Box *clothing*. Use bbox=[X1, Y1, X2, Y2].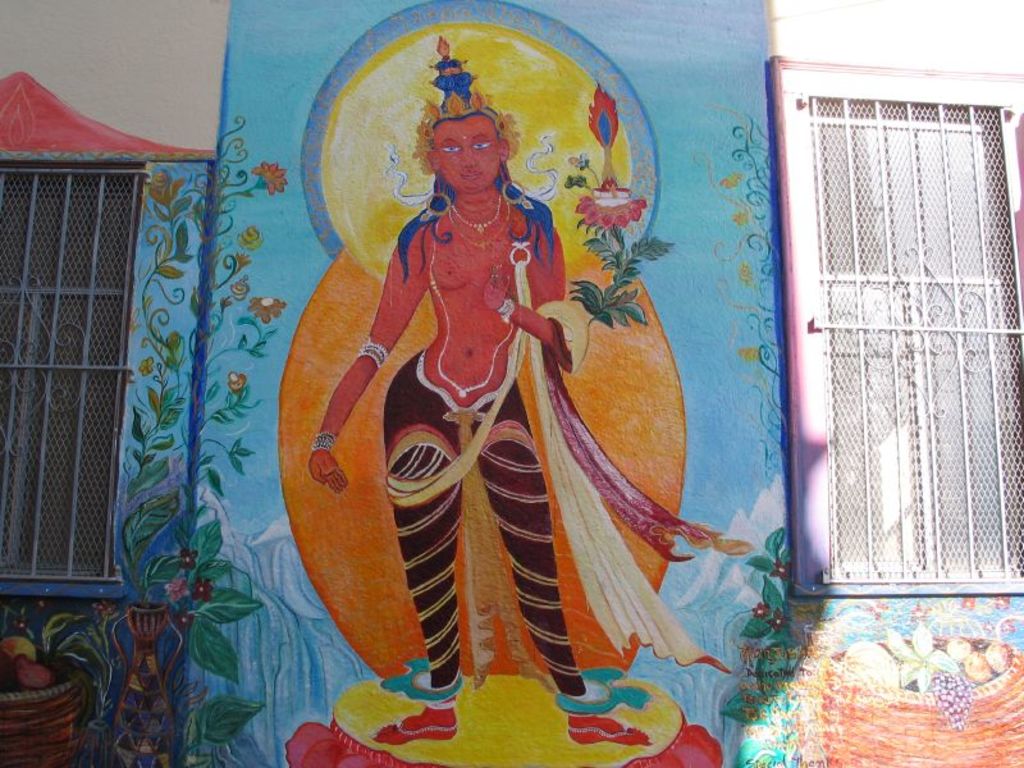
bbox=[371, 282, 785, 703].
